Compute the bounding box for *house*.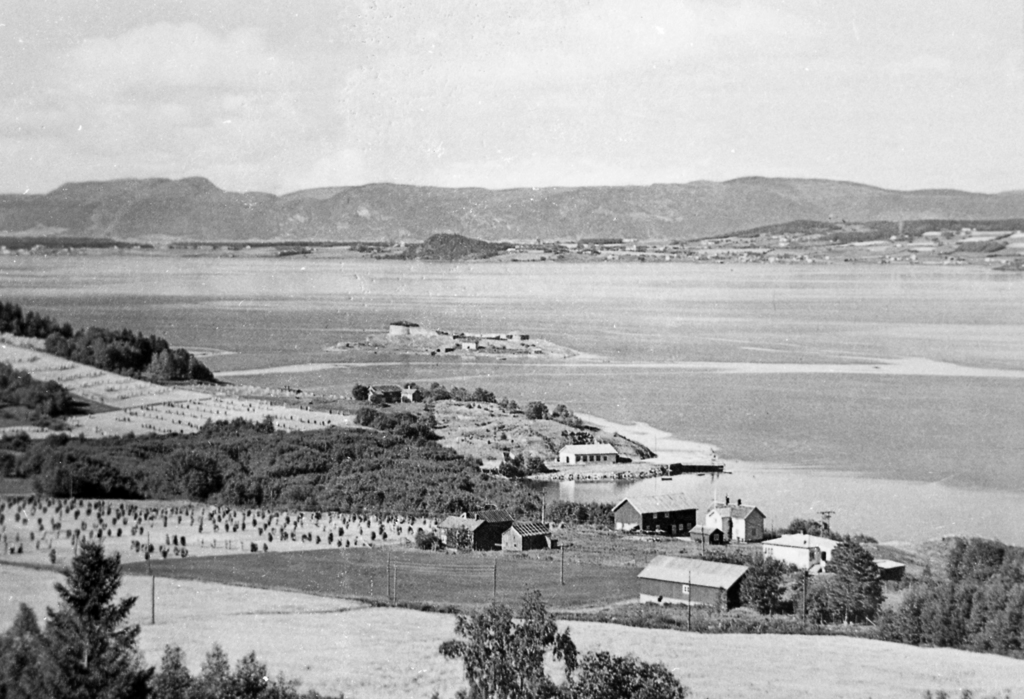
<bbox>701, 501, 762, 538</bbox>.
